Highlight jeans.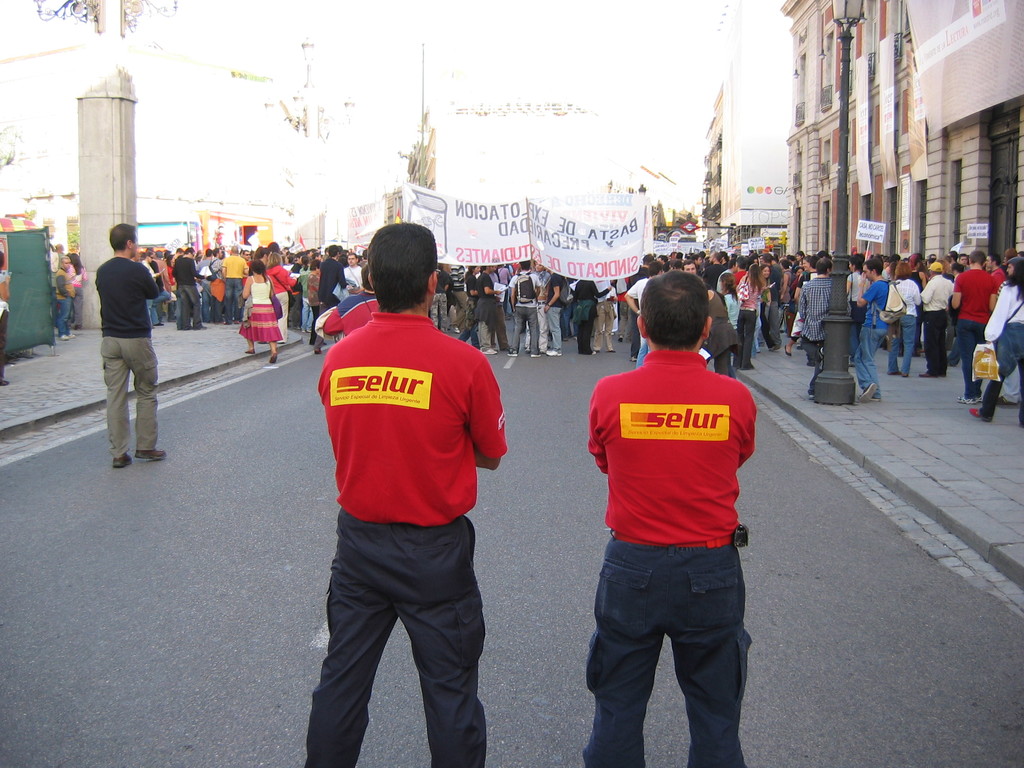
Highlighted region: bbox(225, 278, 239, 324).
